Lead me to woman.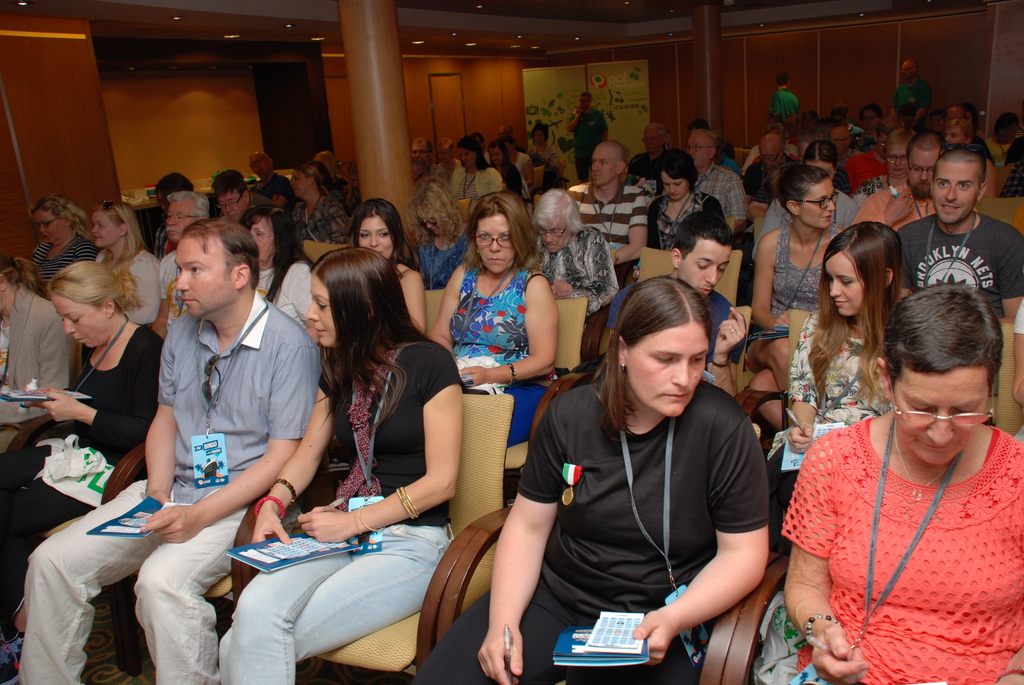
Lead to <box>758,138,859,237</box>.
